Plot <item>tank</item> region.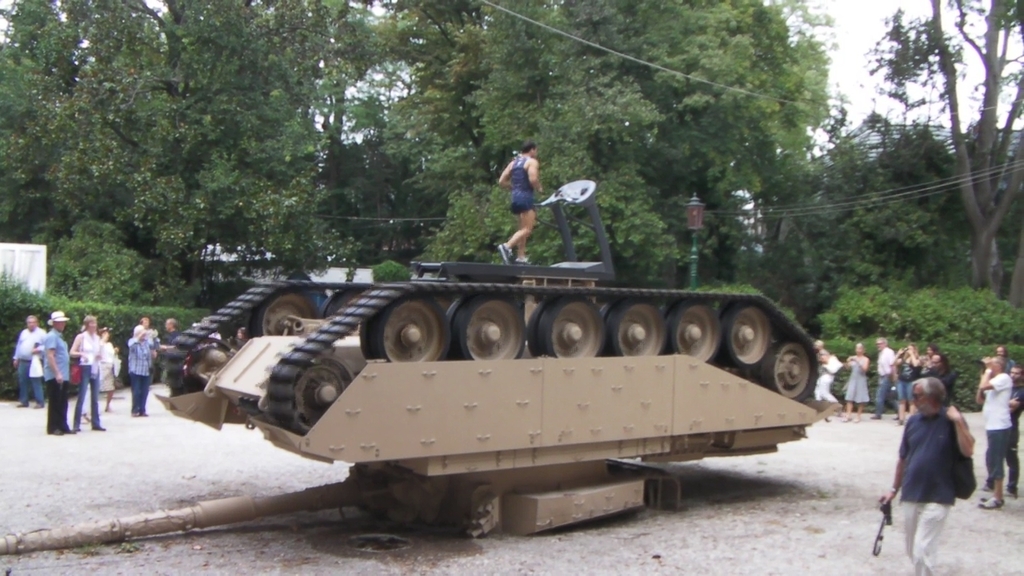
Plotted at (0, 280, 842, 558).
